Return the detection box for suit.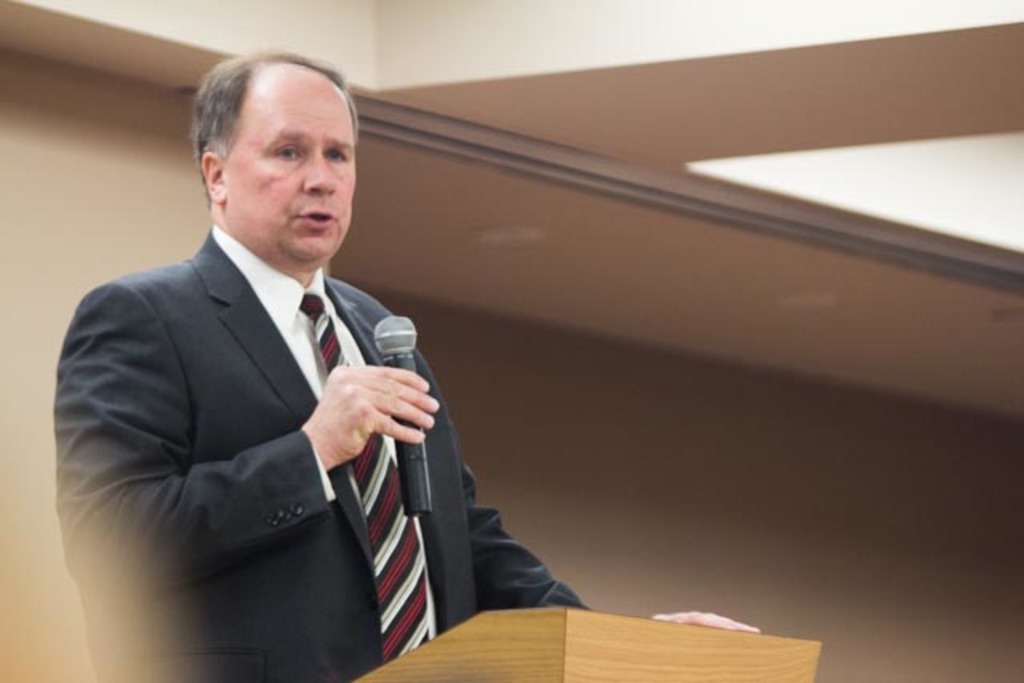
{"left": 72, "top": 83, "right": 458, "bottom": 681}.
